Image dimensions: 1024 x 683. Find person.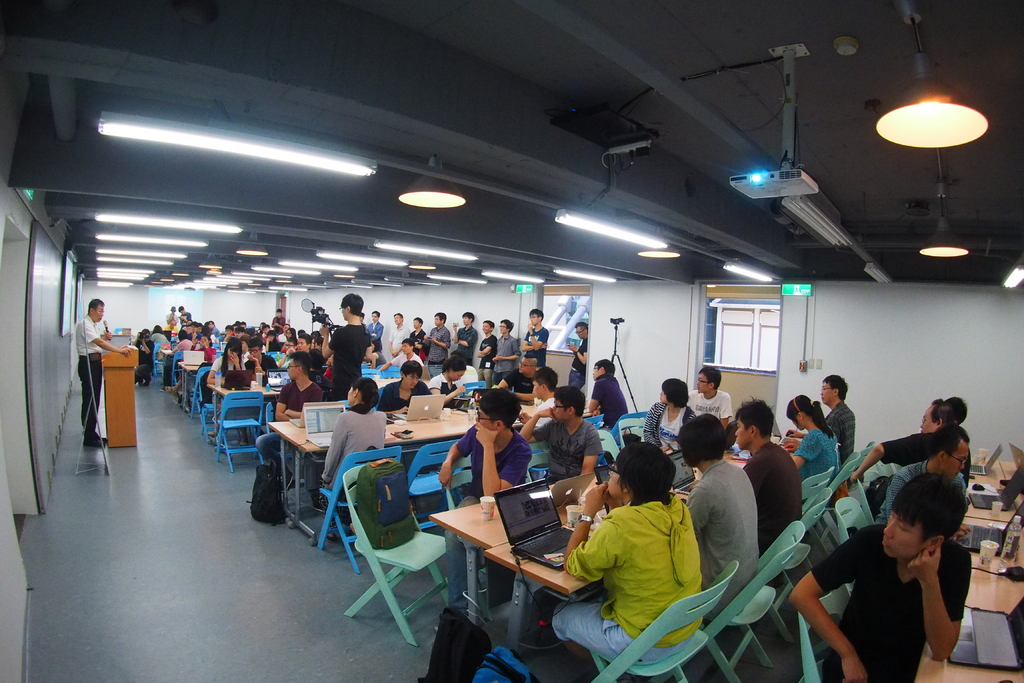
[785,470,970,682].
